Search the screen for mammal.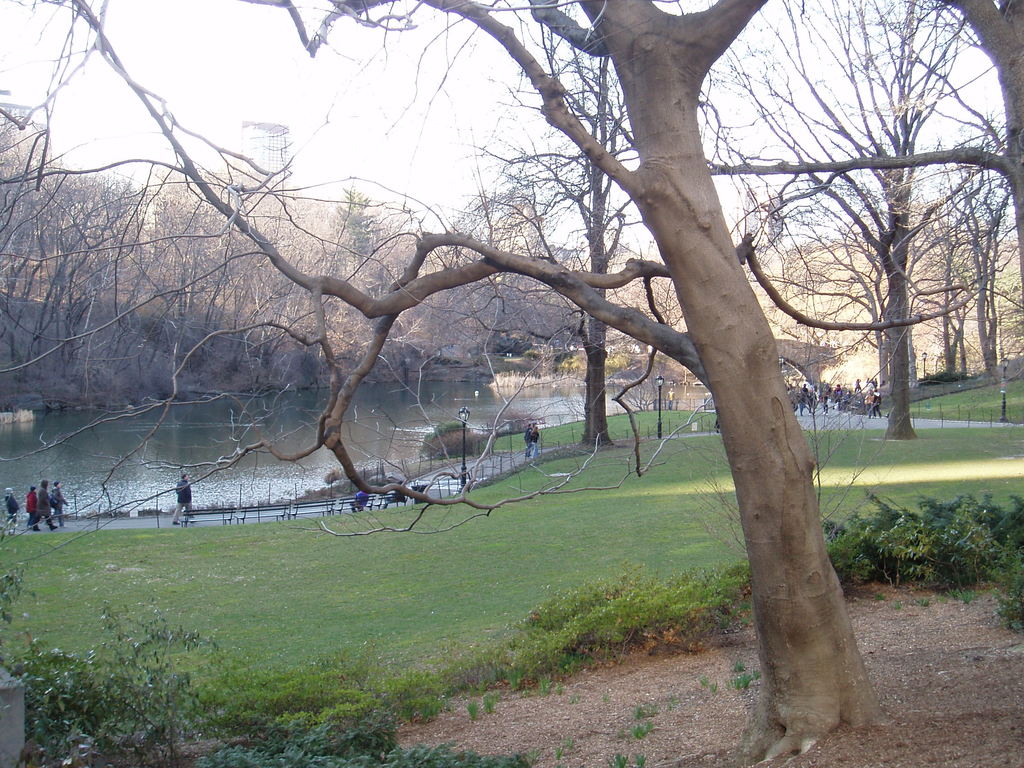
Found at [left=831, top=383, right=846, bottom=403].
